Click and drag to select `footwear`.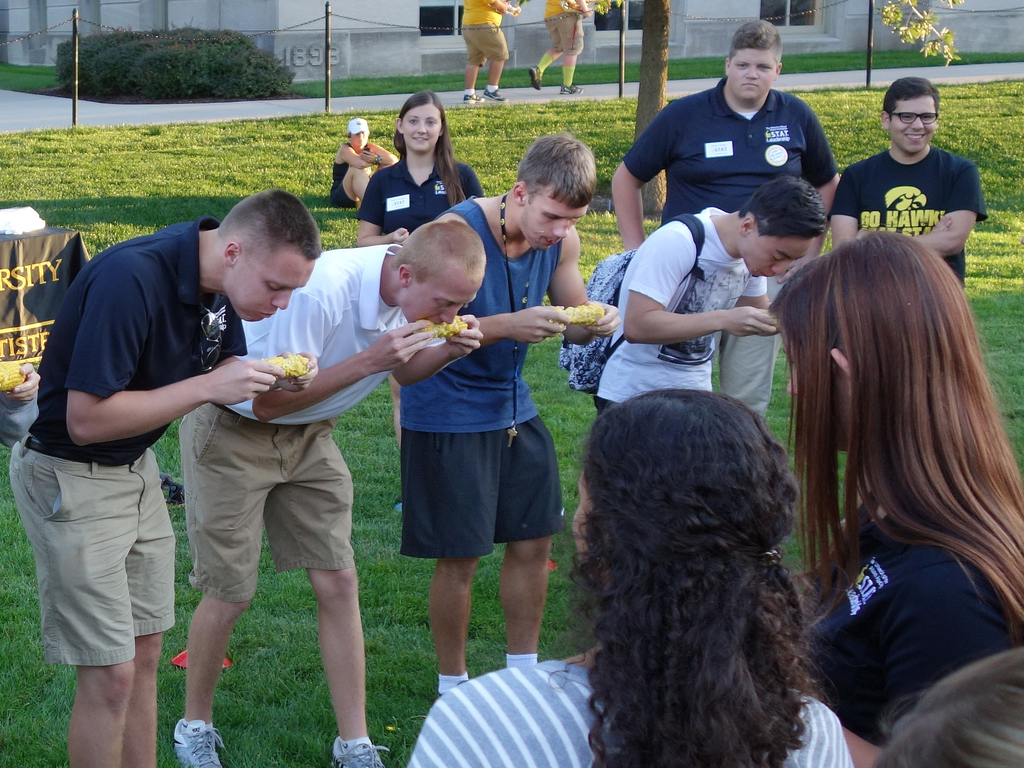
Selection: 332:732:396:767.
